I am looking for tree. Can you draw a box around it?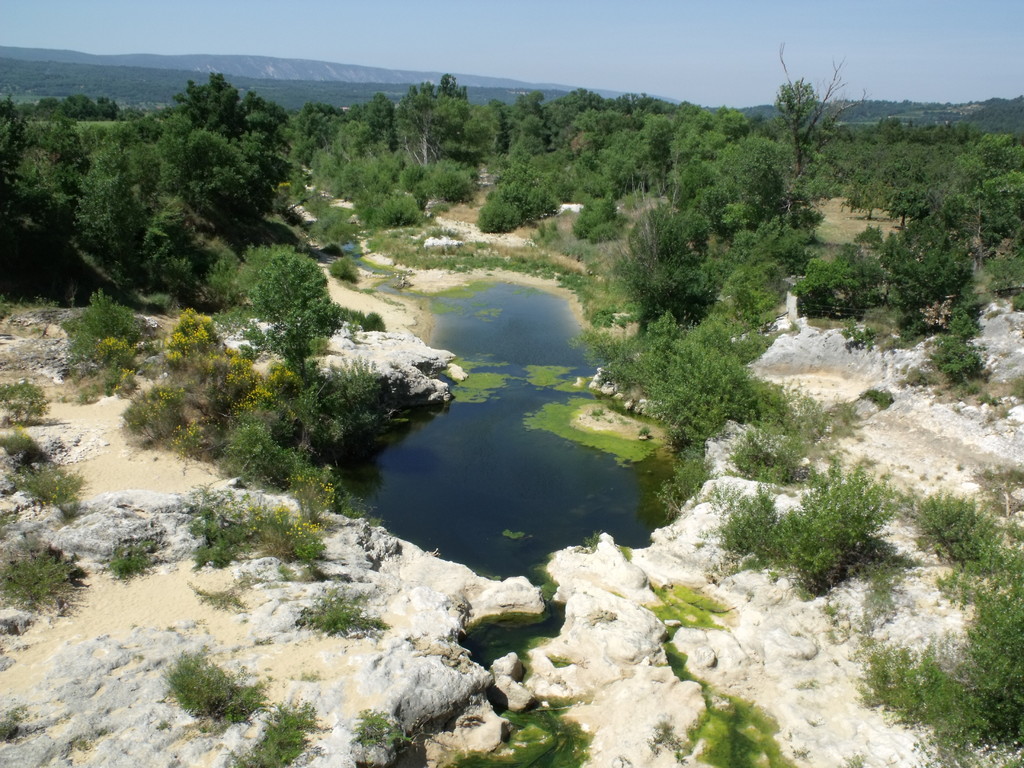
Sure, the bounding box is rect(6, 106, 114, 276).
